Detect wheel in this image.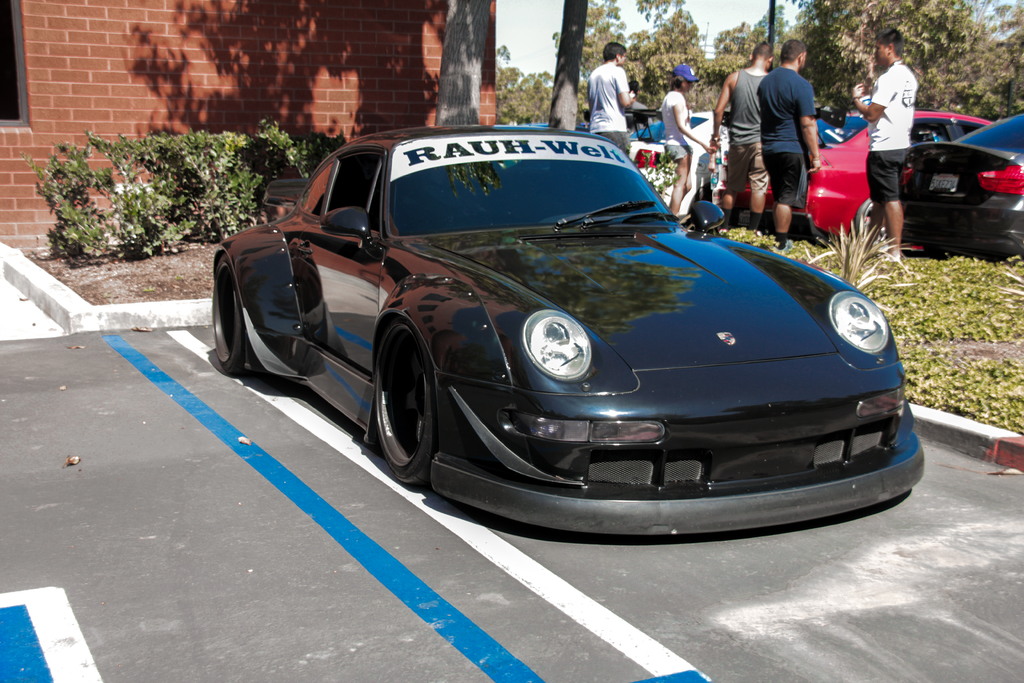
Detection: x1=374 y1=303 x2=449 y2=502.
